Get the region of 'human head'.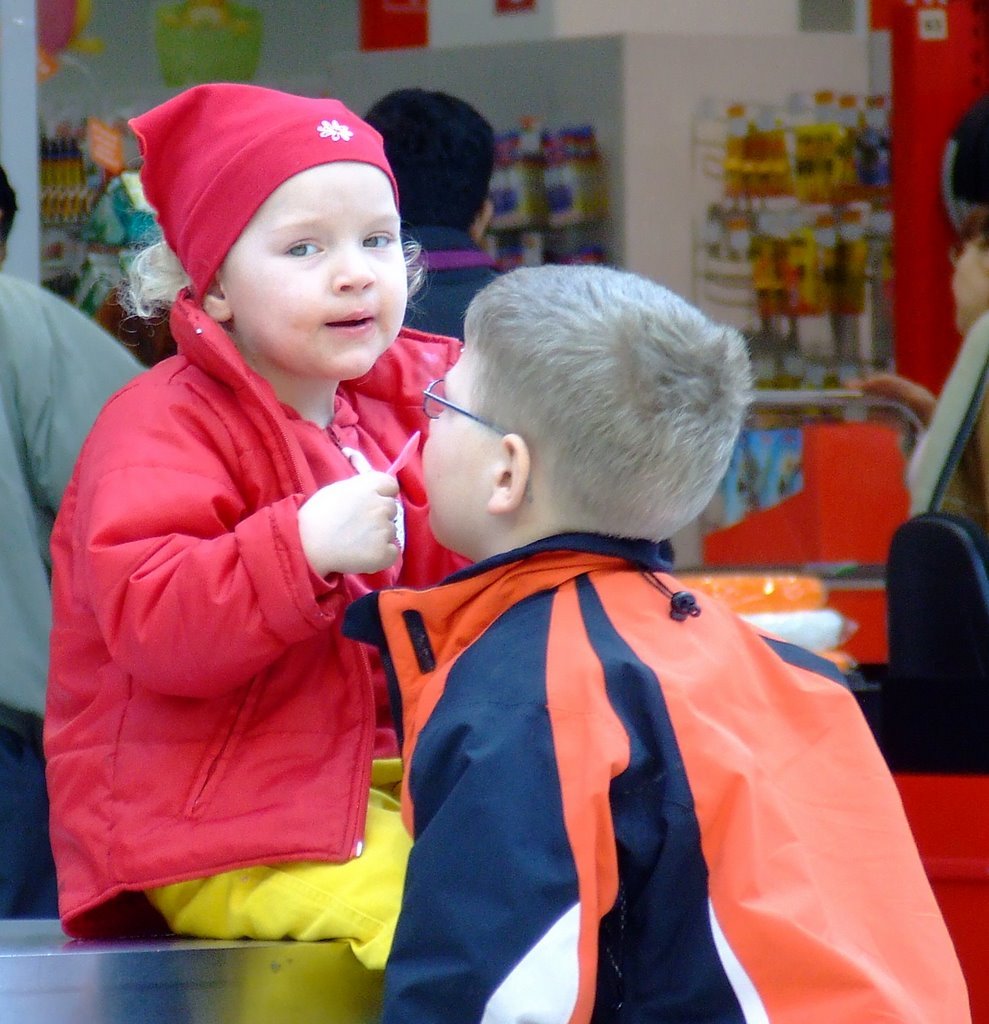
pyautogui.locateOnScreen(937, 164, 988, 336).
